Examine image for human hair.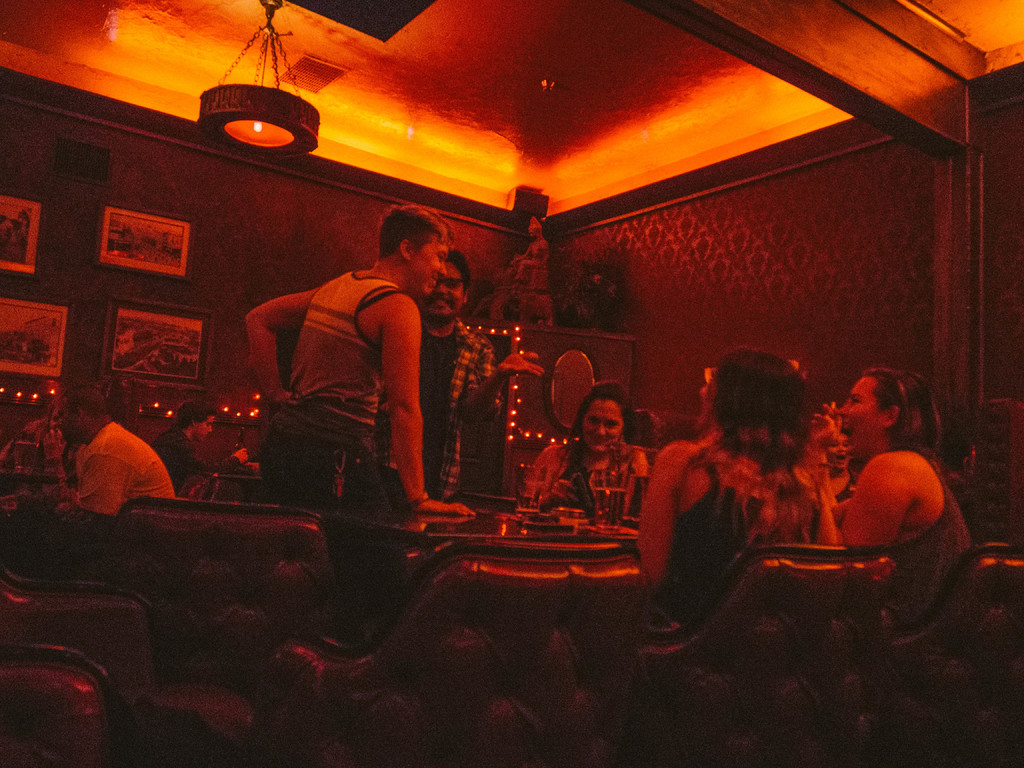
Examination result: bbox=(547, 380, 640, 483).
